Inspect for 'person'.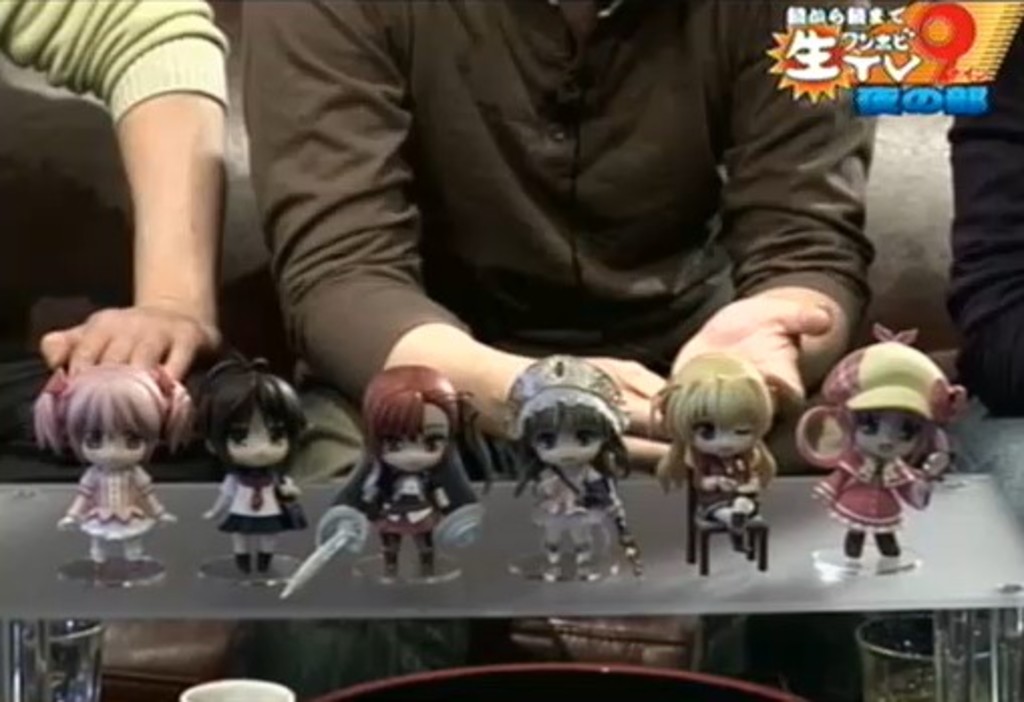
Inspection: (left=644, top=354, right=773, bottom=547).
